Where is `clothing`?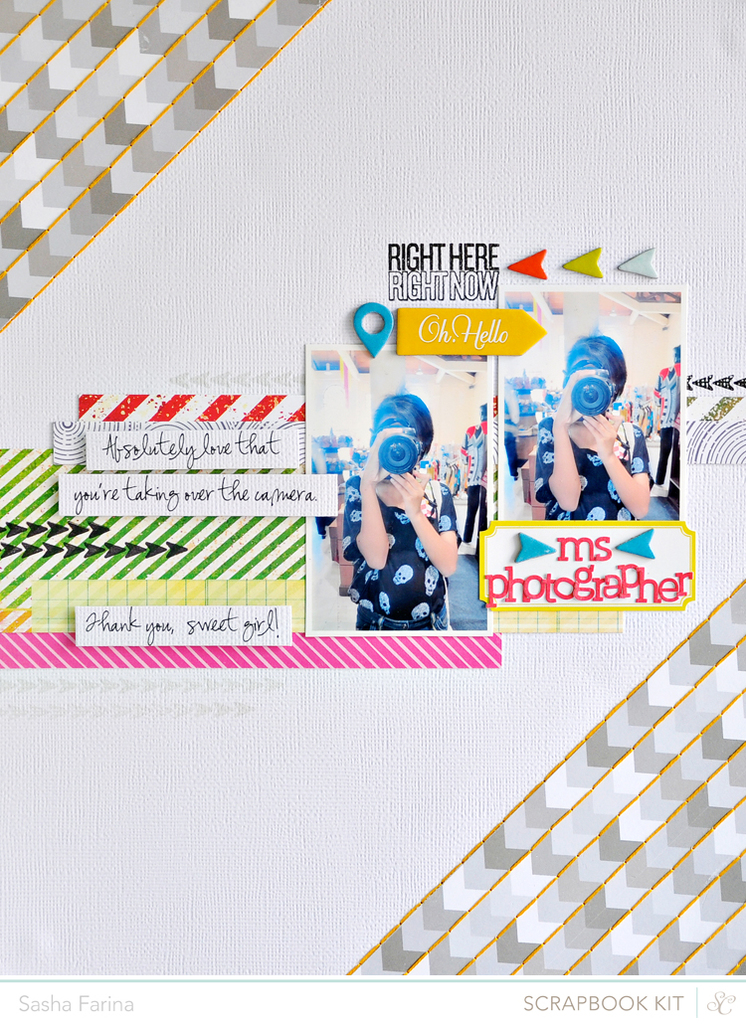
[left=332, top=497, right=466, bottom=654].
